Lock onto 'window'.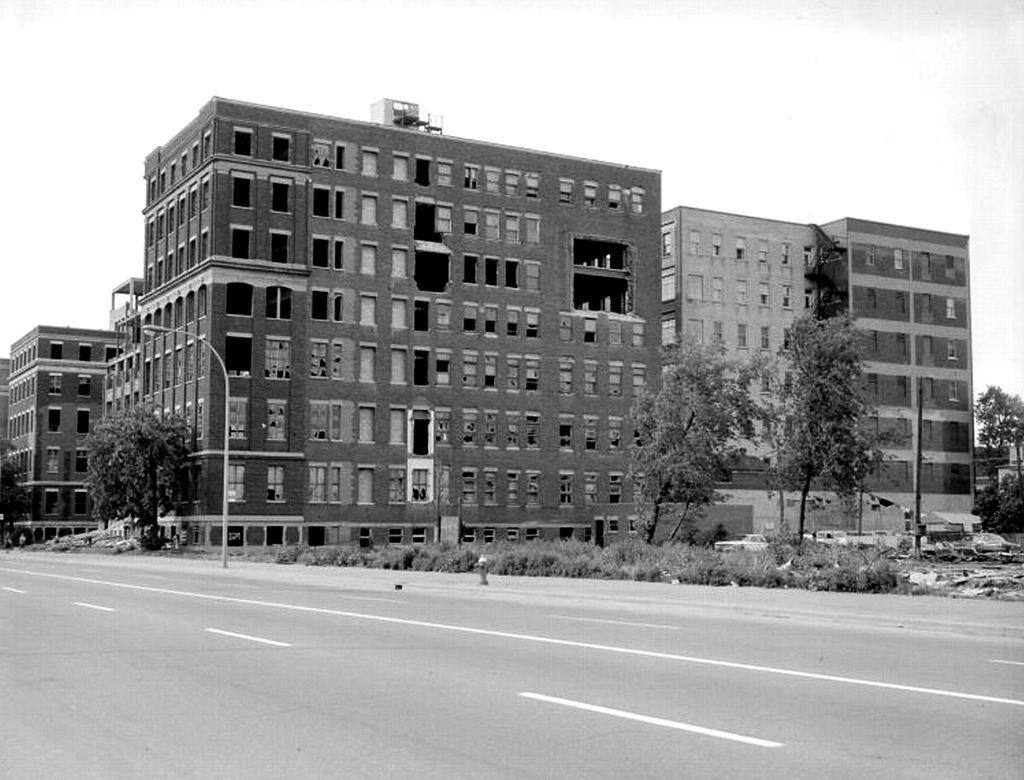
Locked: Rect(223, 394, 246, 438).
